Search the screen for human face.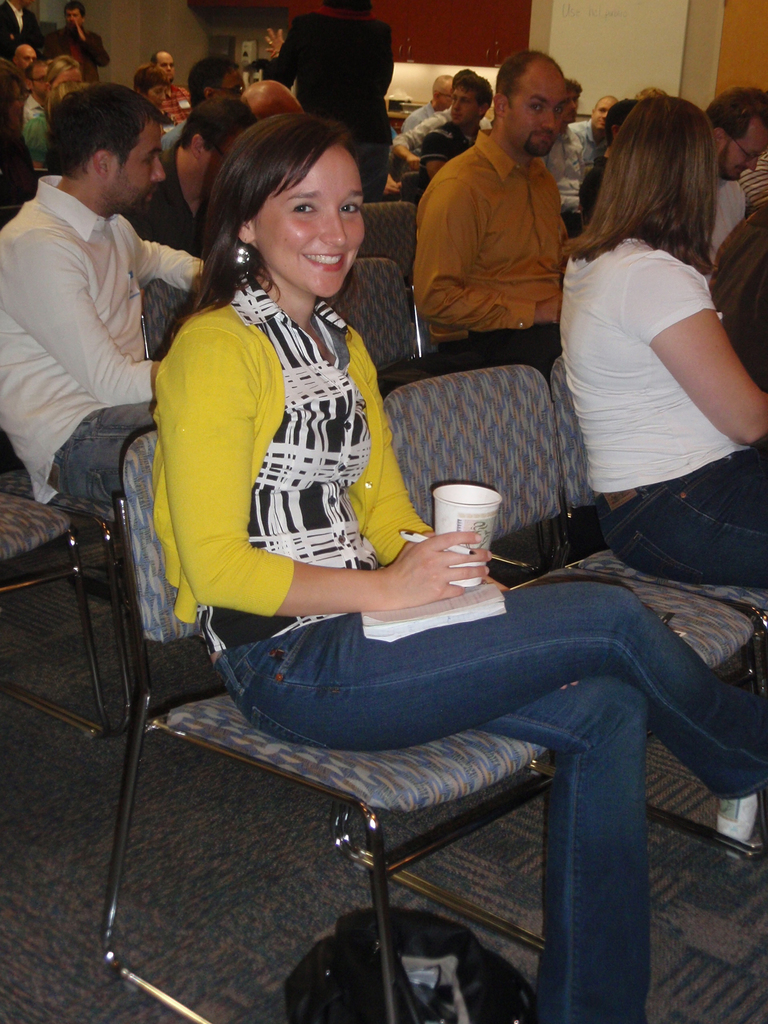
Found at [left=151, top=78, right=167, bottom=109].
